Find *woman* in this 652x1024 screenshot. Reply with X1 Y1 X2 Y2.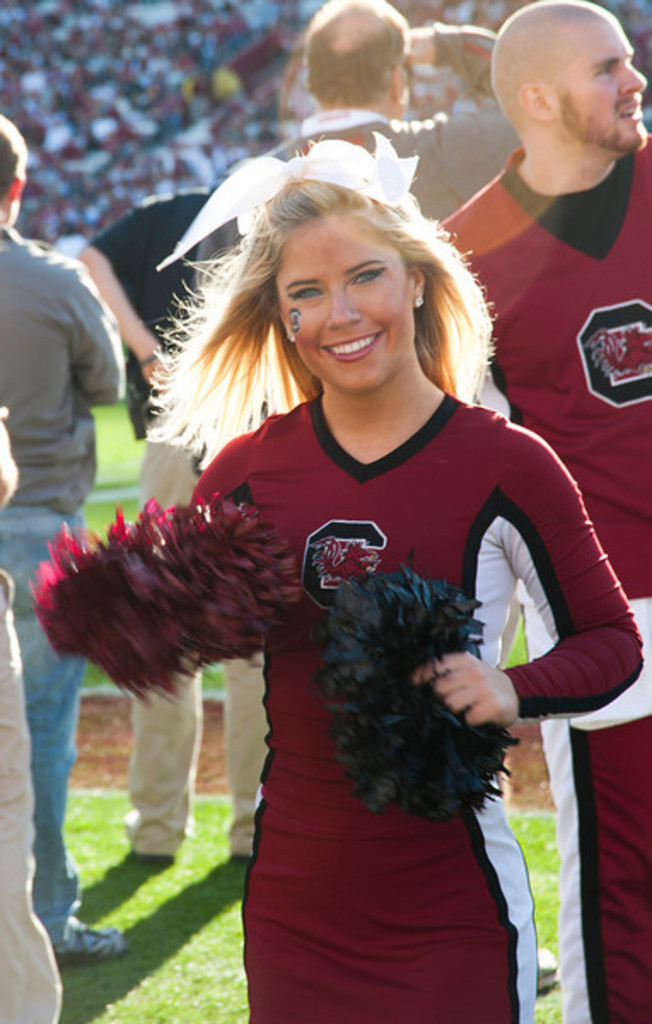
32 135 640 1022.
